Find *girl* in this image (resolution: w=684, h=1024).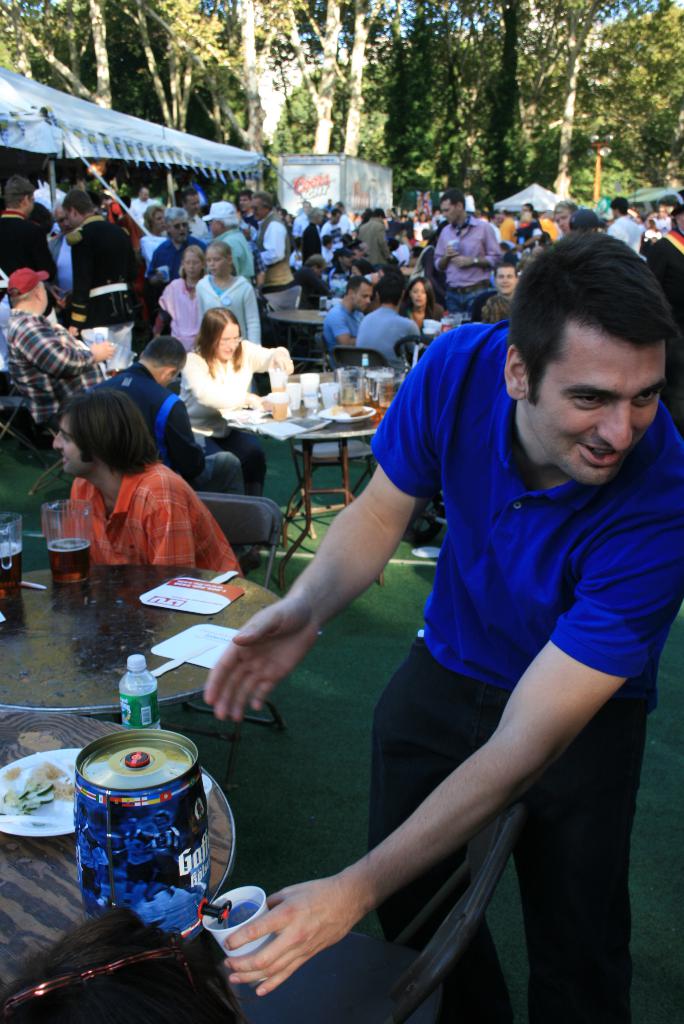
{"left": 173, "top": 304, "right": 295, "bottom": 502}.
